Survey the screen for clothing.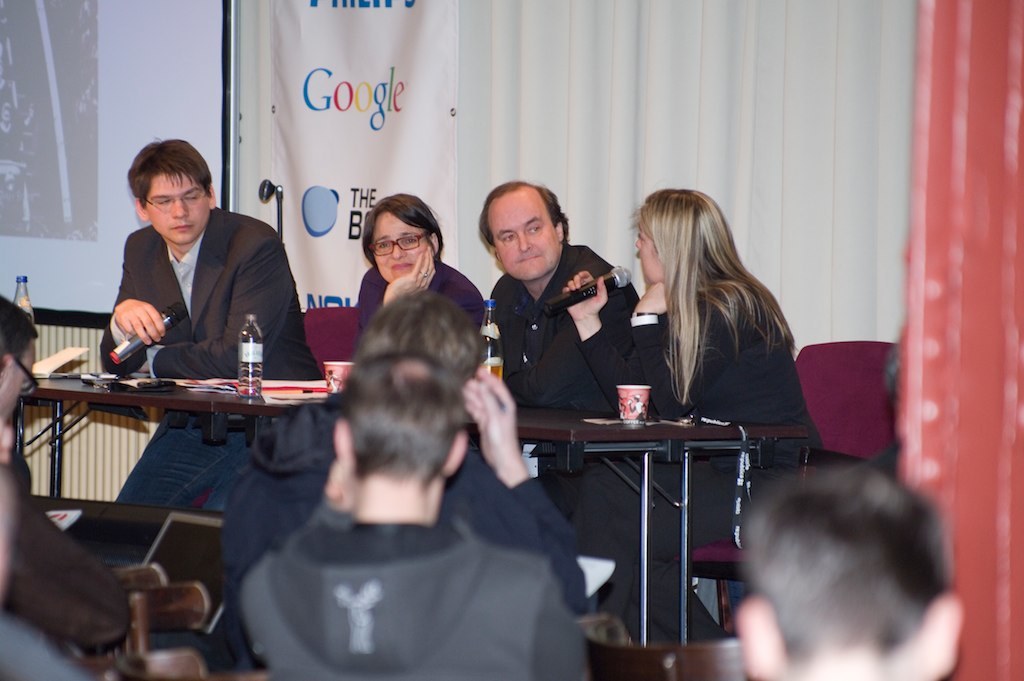
Survey found: x1=349, y1=256, x2=485, y2=352.
